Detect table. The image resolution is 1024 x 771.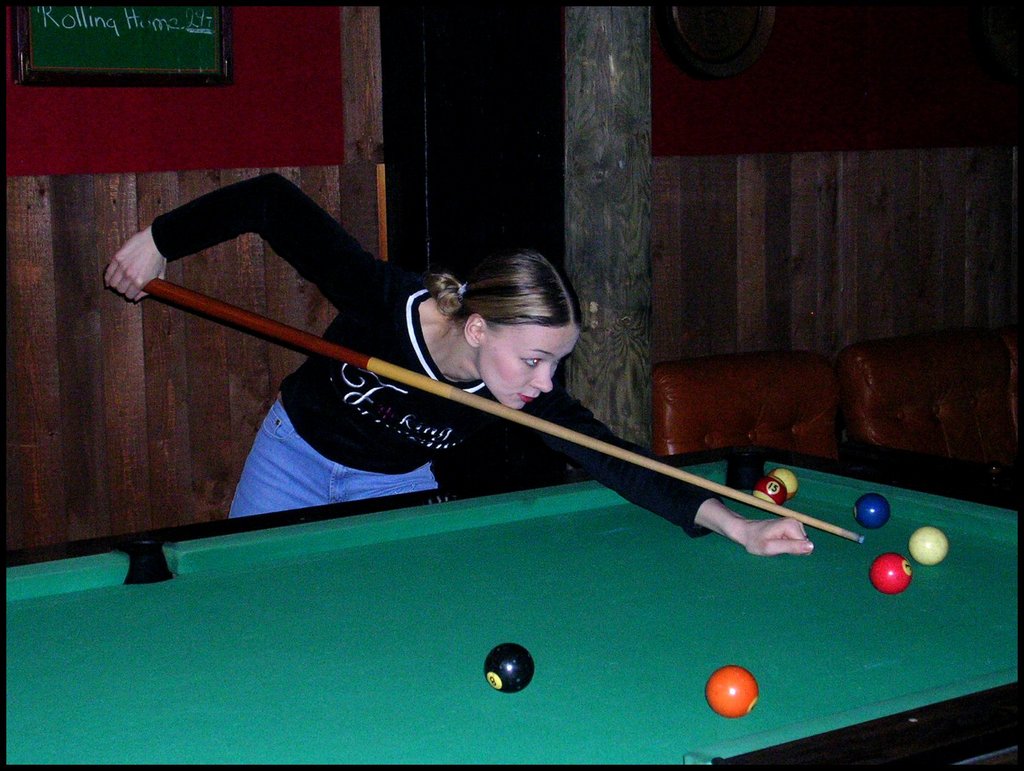
<region>0, 439, 1023, 761</region>.
